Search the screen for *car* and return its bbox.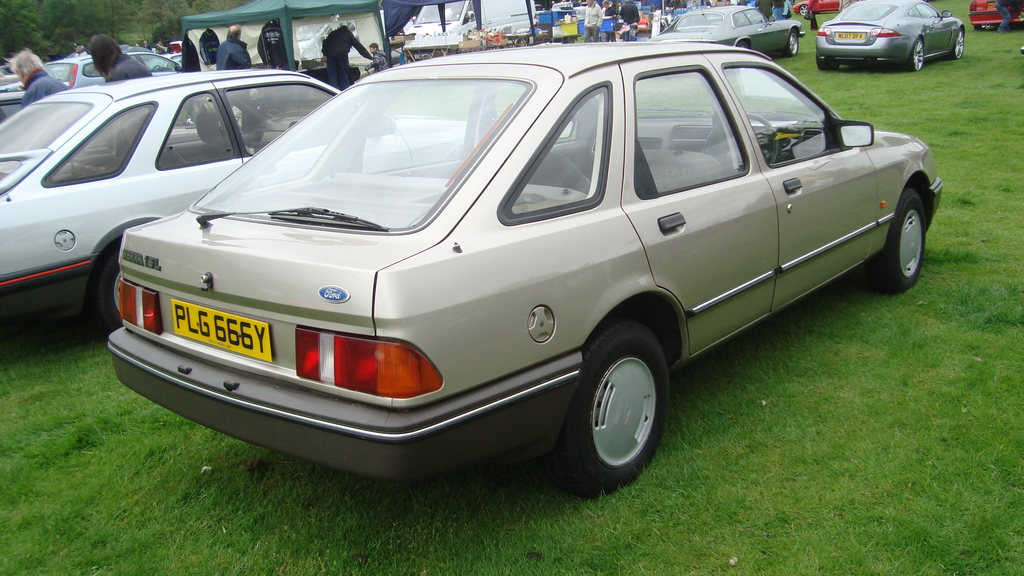
Found: Rect(43, 51, 184, 90).
